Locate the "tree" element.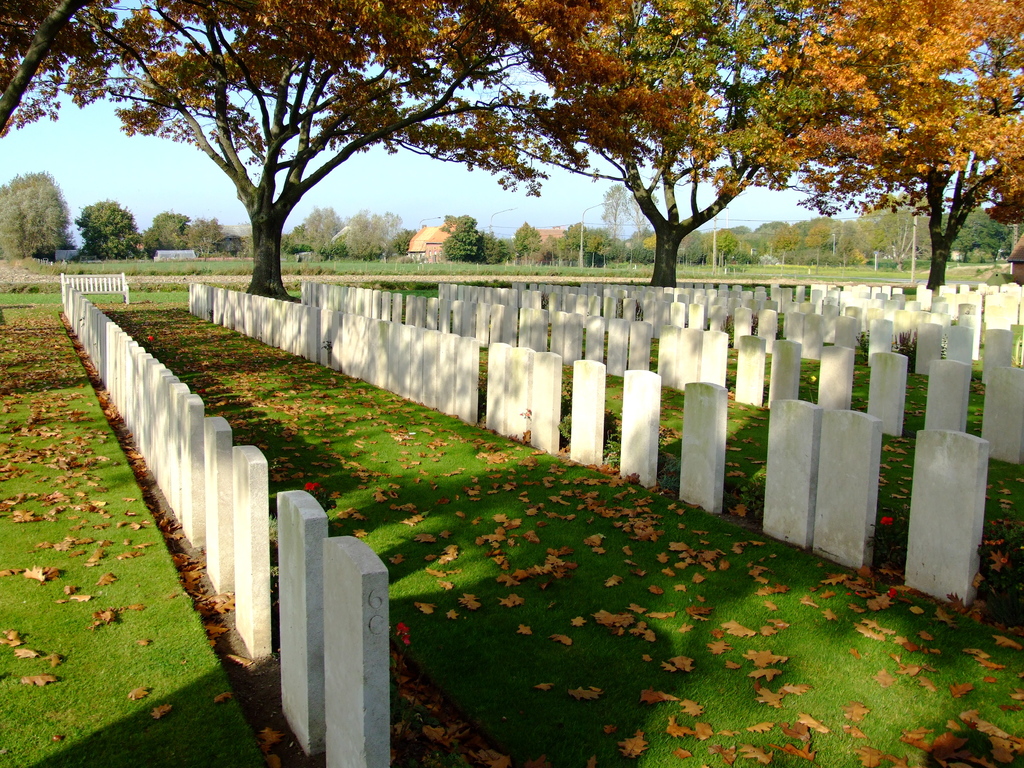
Element bbox: {"x1": 77, "y1": 199, "x2": 146, "y2": 254}.
